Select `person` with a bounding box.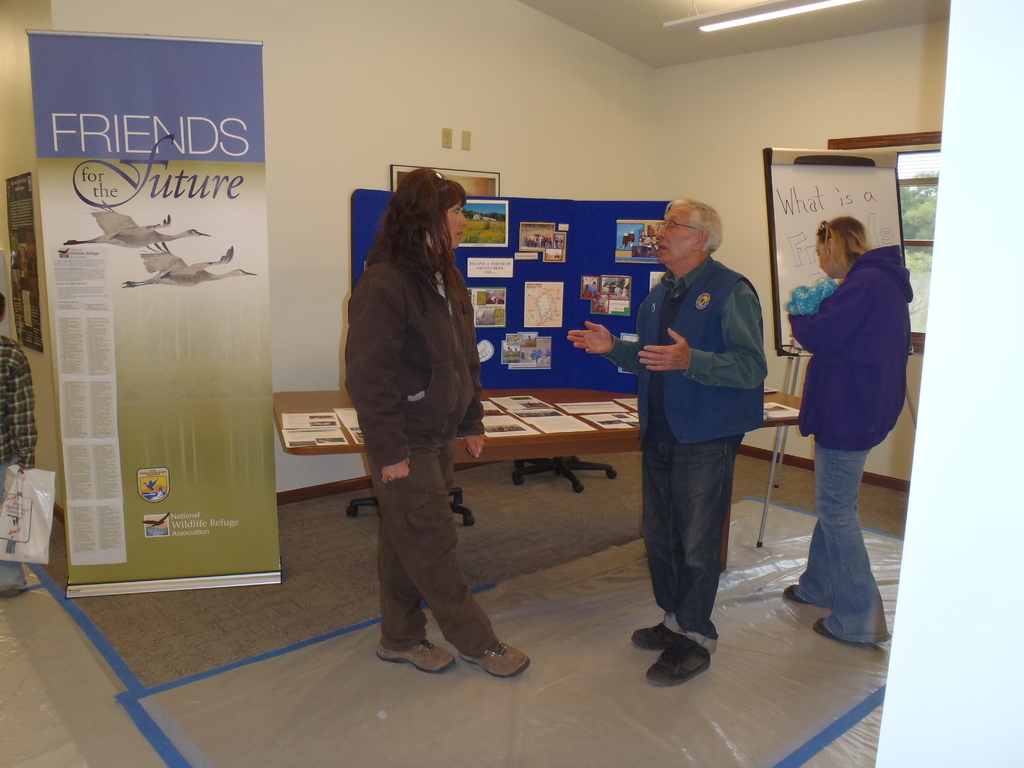
left=787, top=214, right=916, bottom=643.
